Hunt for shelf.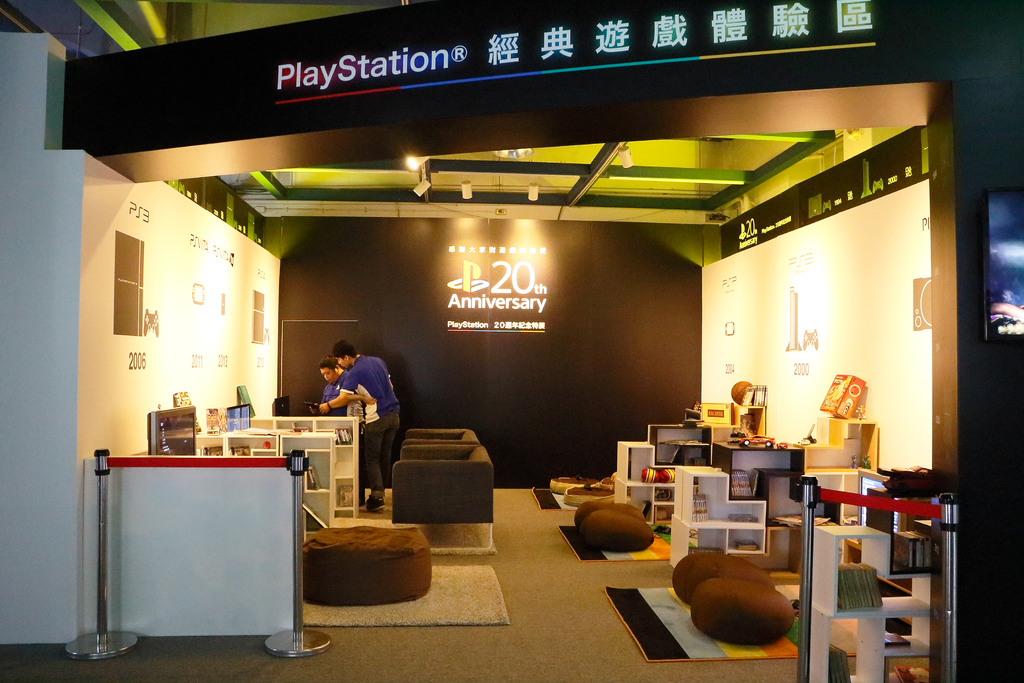
Hunted down at 616/445/783/522.
